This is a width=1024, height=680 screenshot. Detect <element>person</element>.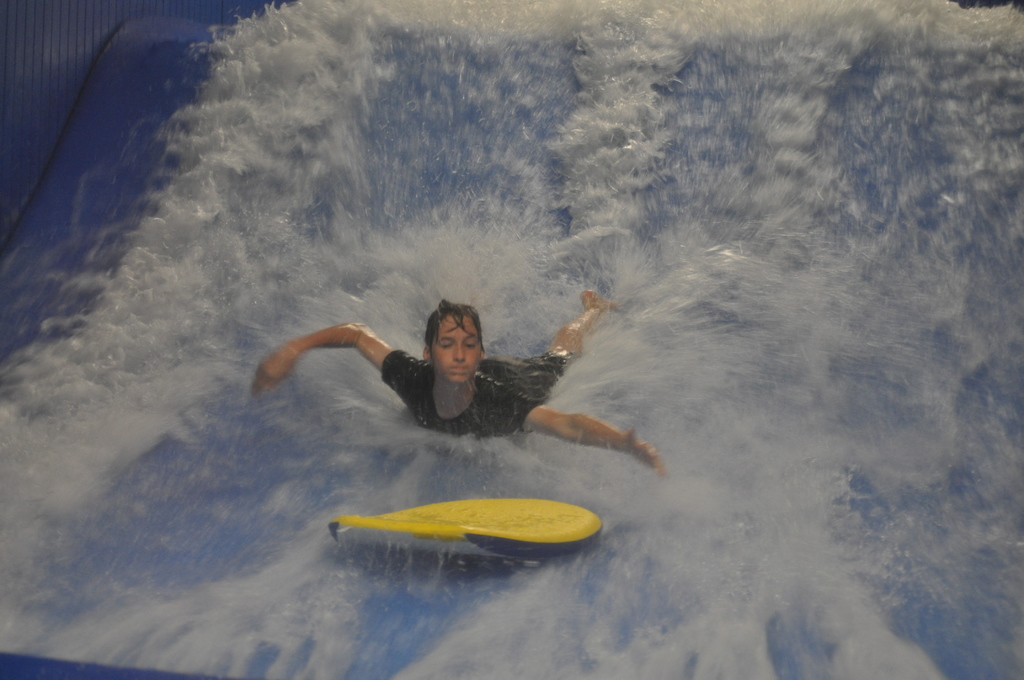
pyautogui.locateOnScreen(291, 287, 624, 480).
